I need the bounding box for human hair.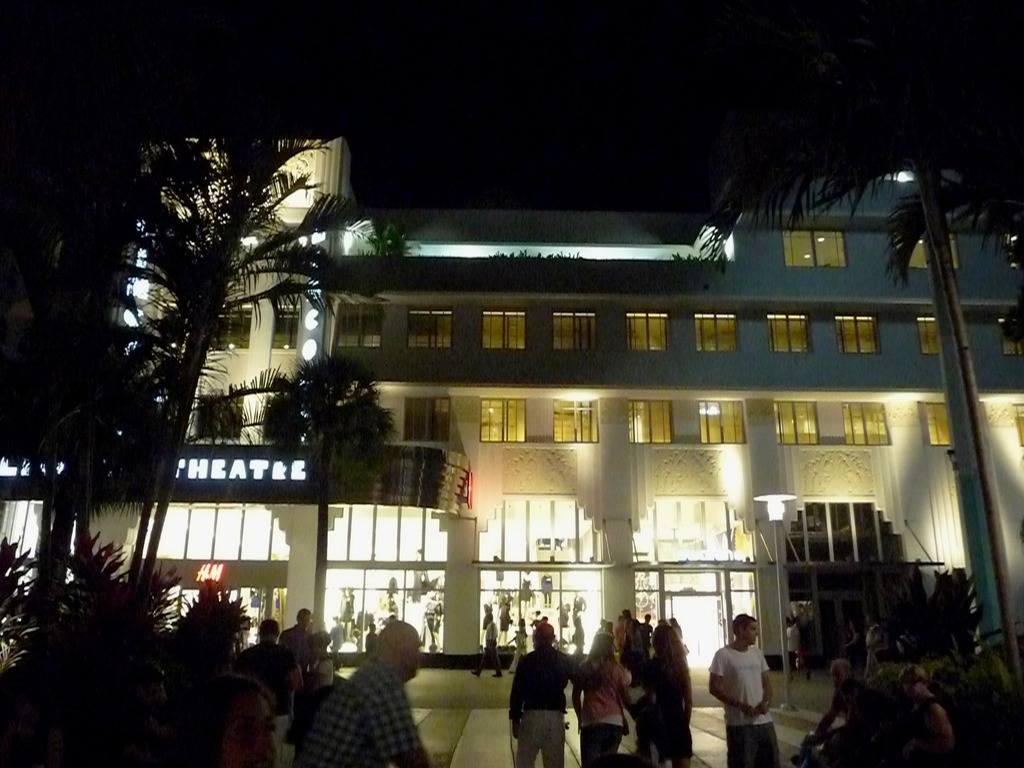
Here it is: {"left": 644, "top": 622, "right": 685, "bottom": 676}.
